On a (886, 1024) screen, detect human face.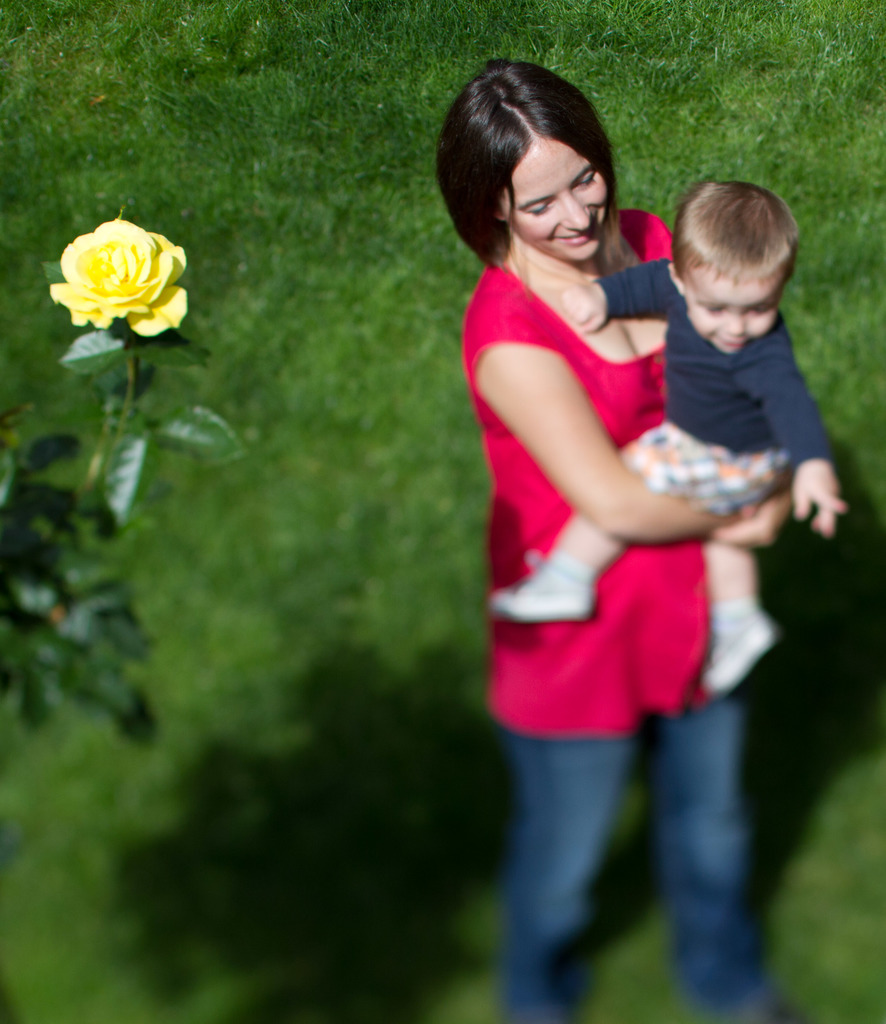
[686,284,780,353].
